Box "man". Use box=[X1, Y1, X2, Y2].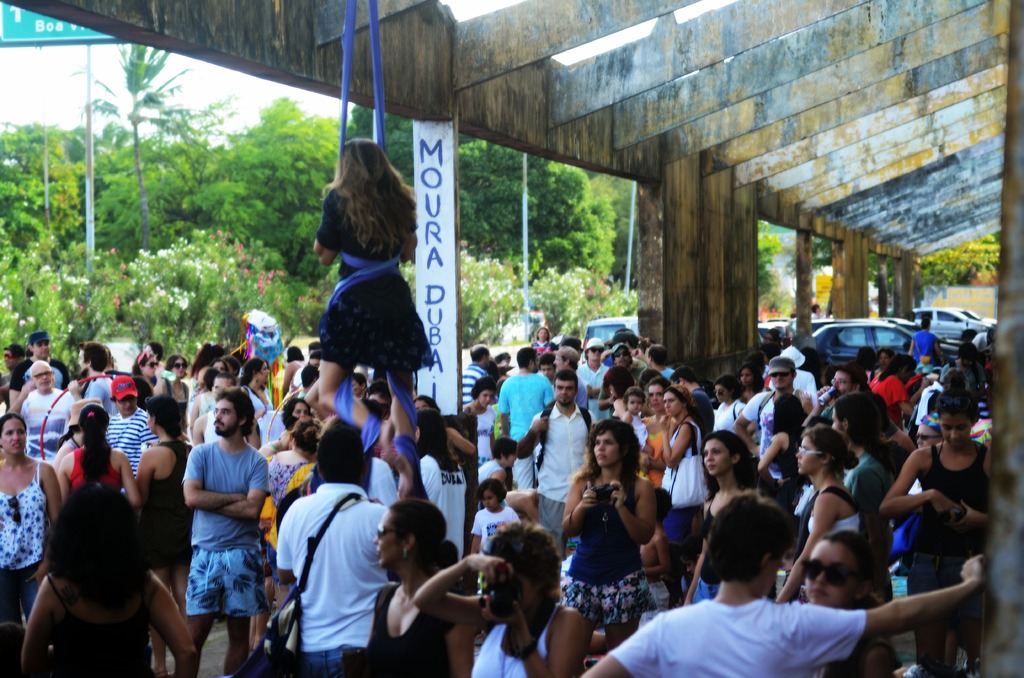
box=[733, 356, 815, 482].
